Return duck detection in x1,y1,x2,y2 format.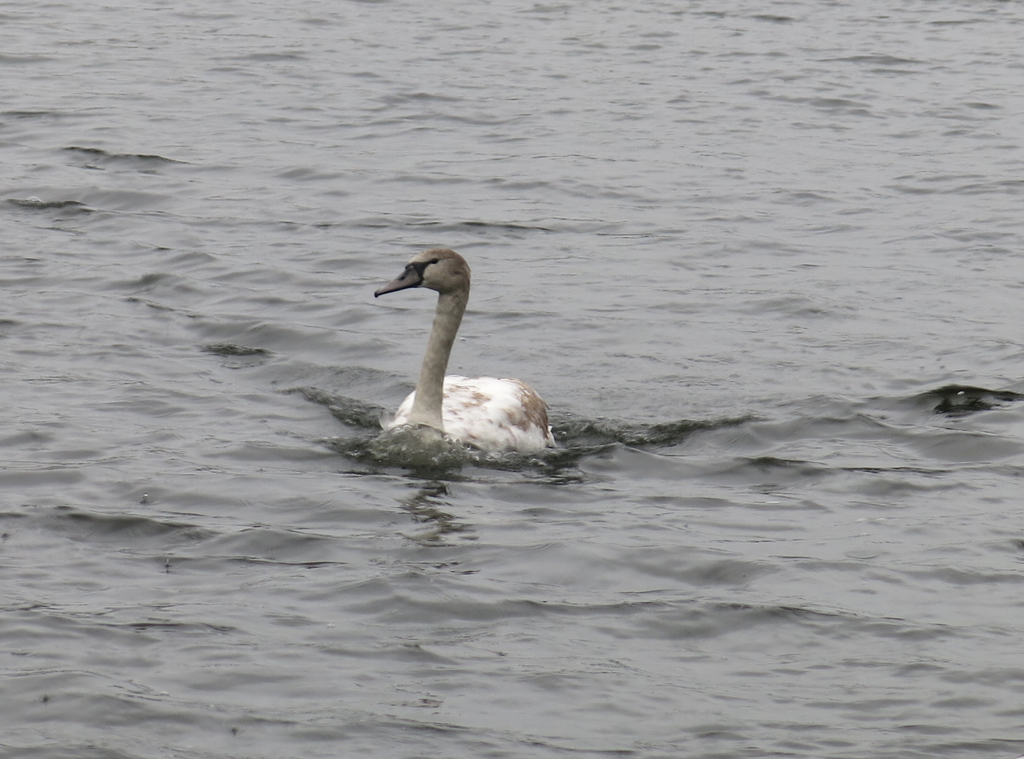
348,243,568,481.
